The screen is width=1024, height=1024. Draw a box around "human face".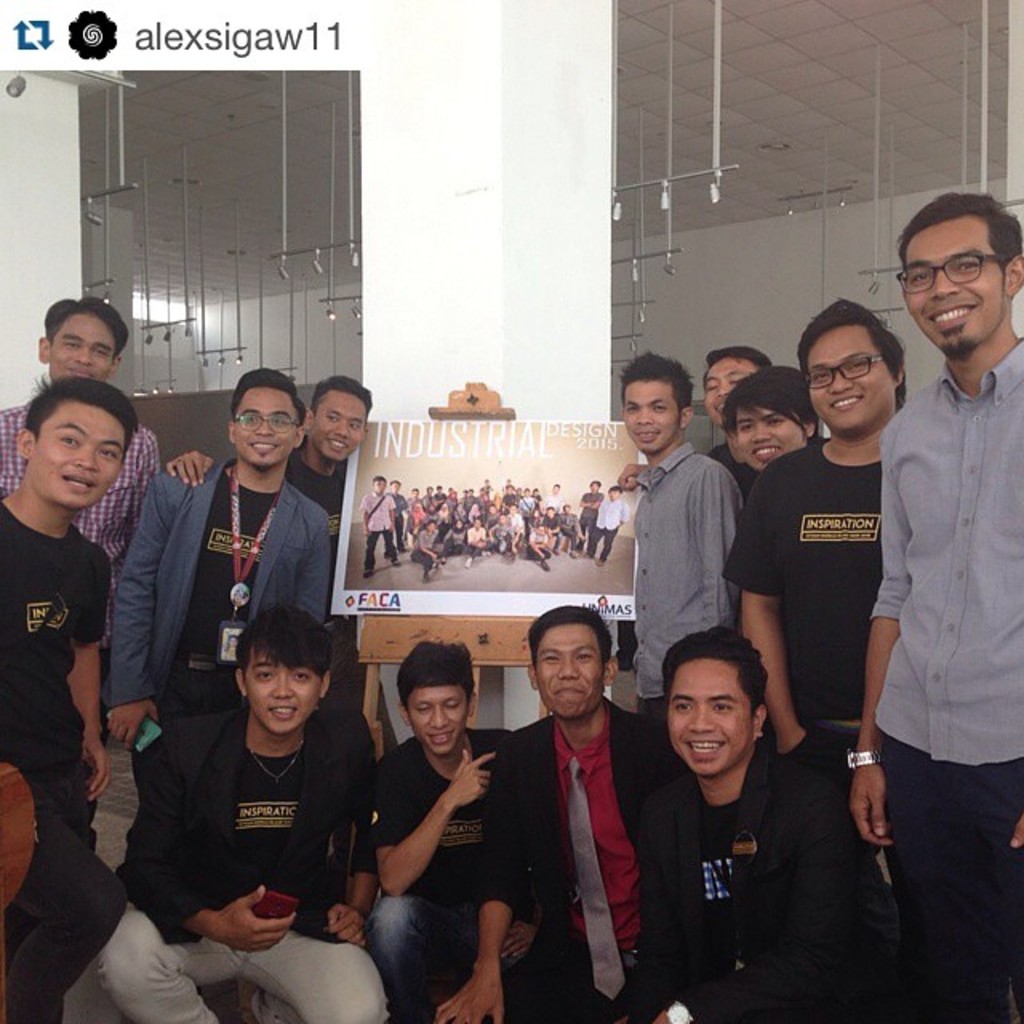
[29, 400, 126, 512].
